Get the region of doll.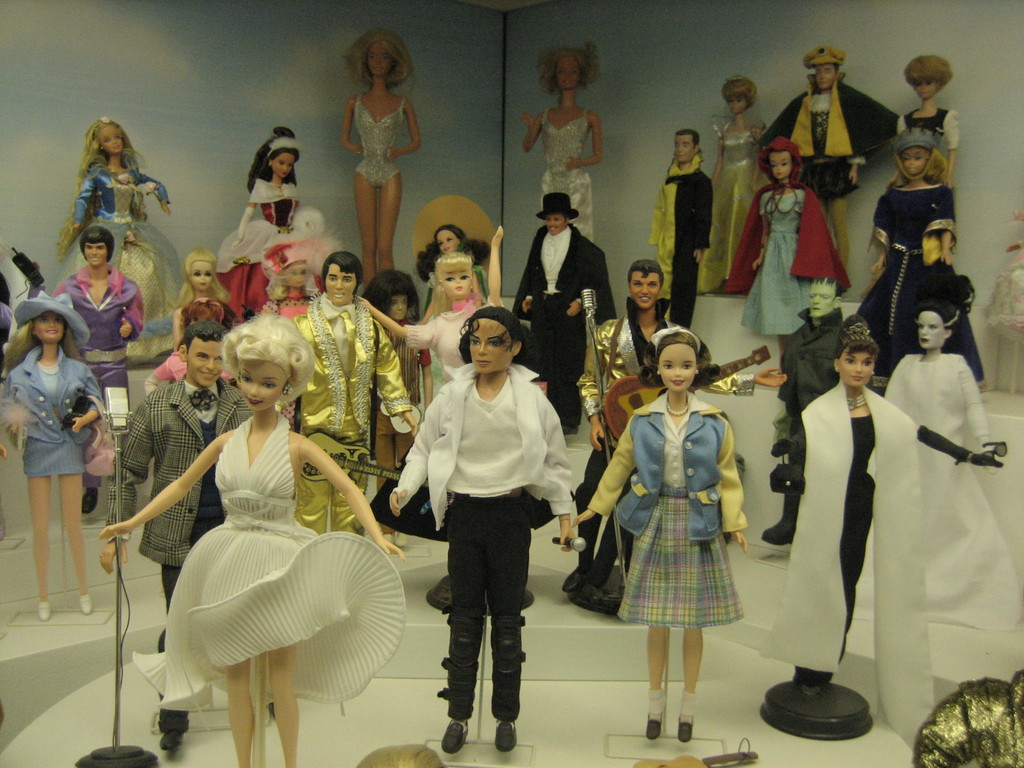
(572, 324, 746, 742).
